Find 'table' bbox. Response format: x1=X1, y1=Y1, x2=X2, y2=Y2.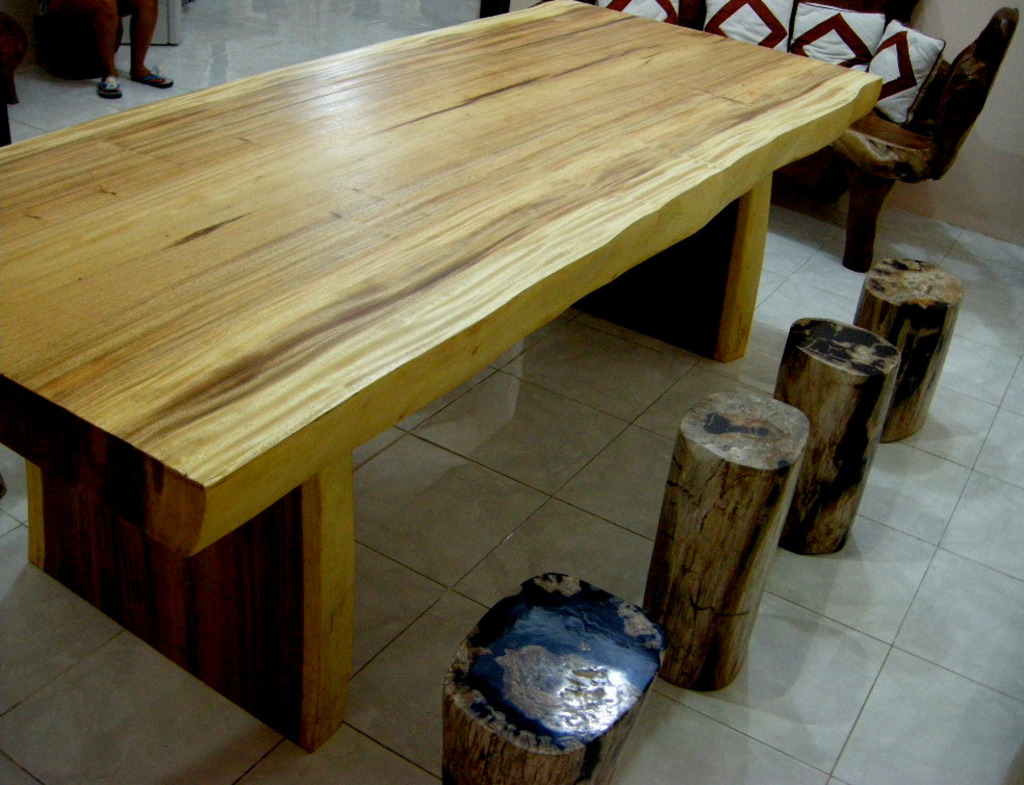
x1=0, y1=0, x2=919, y2=770.
